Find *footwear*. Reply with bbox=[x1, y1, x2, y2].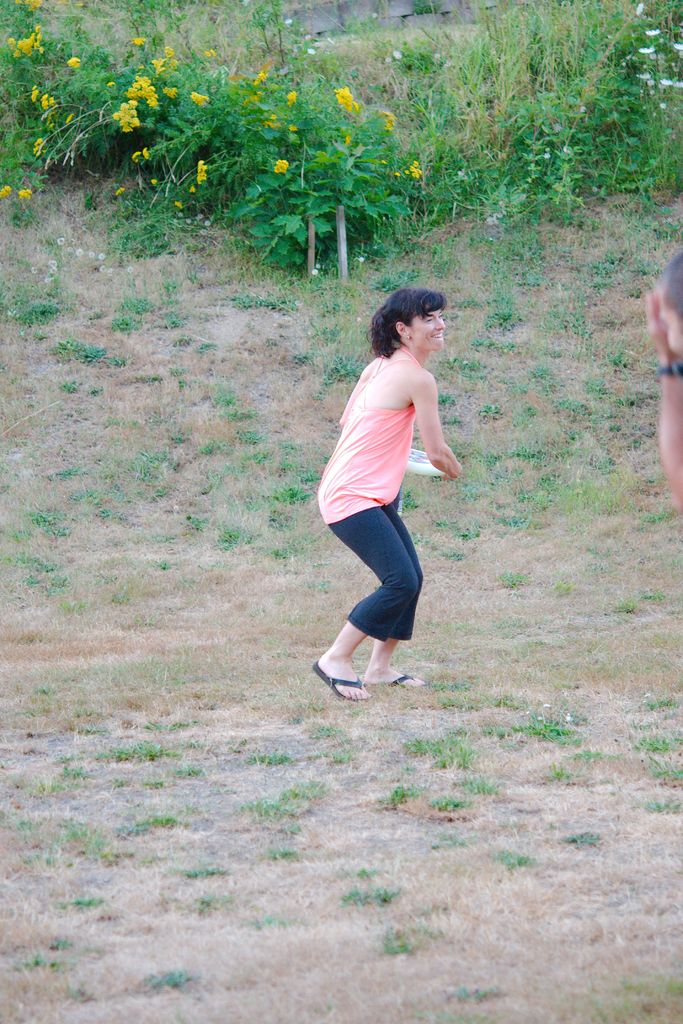
bbox=[369, 652, 415, 685].
